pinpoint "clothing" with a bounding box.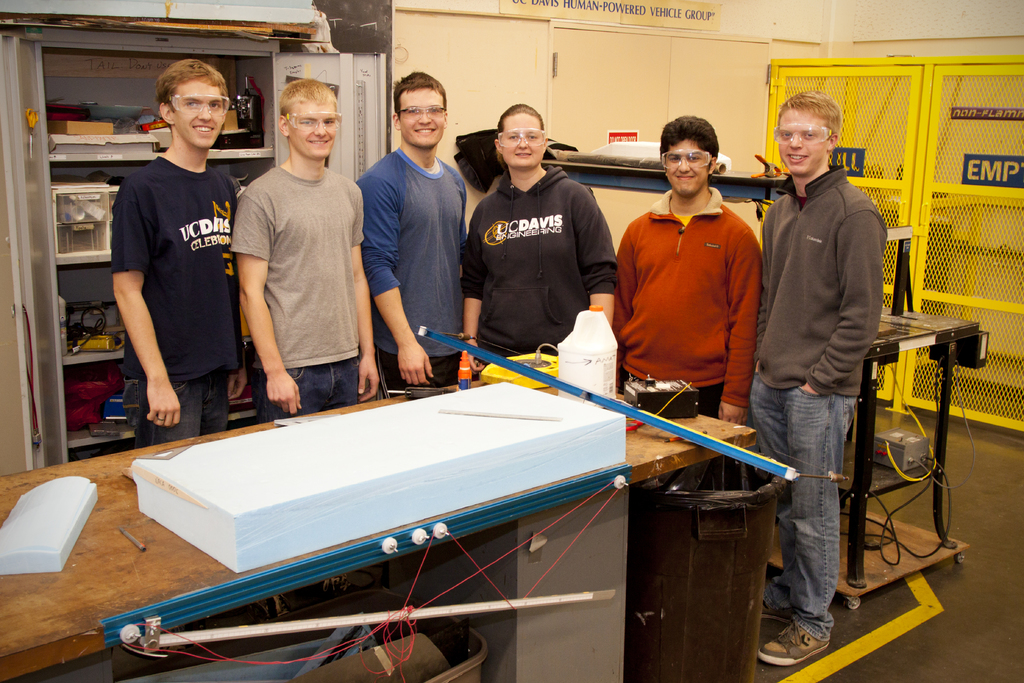
602:185:777:416.
